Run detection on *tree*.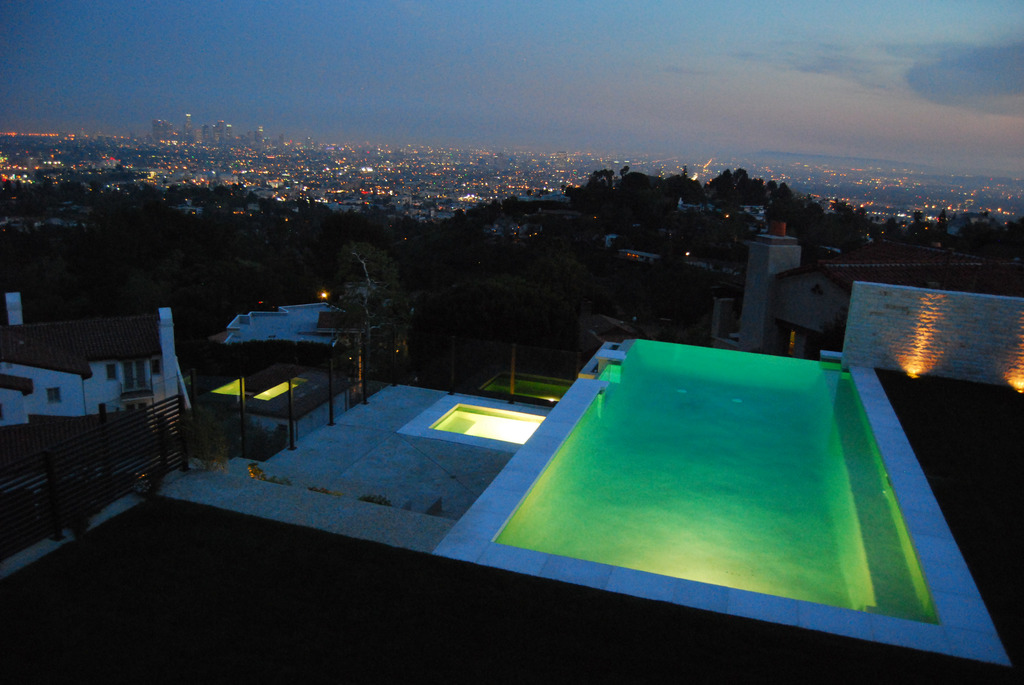
Result: {"left": 574, "top": 161, "right": 710, "bottom": 223}.
